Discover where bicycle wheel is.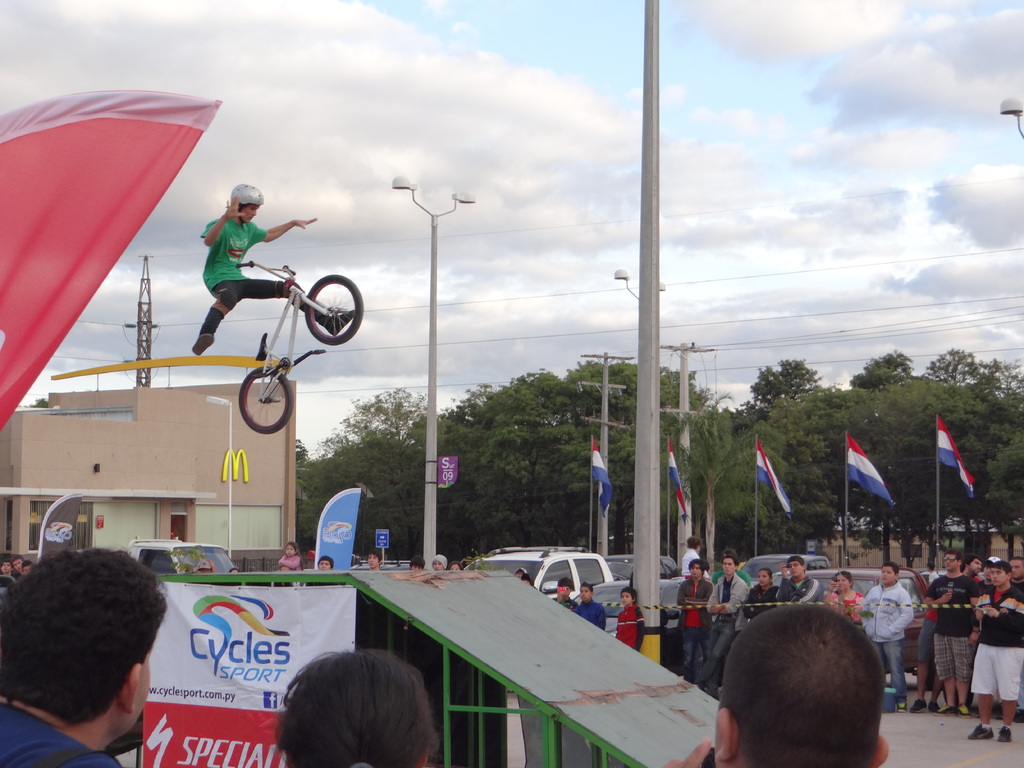
Discovered at {"left": 233, "top": 365, "right": 295, "bottom": 434}.
